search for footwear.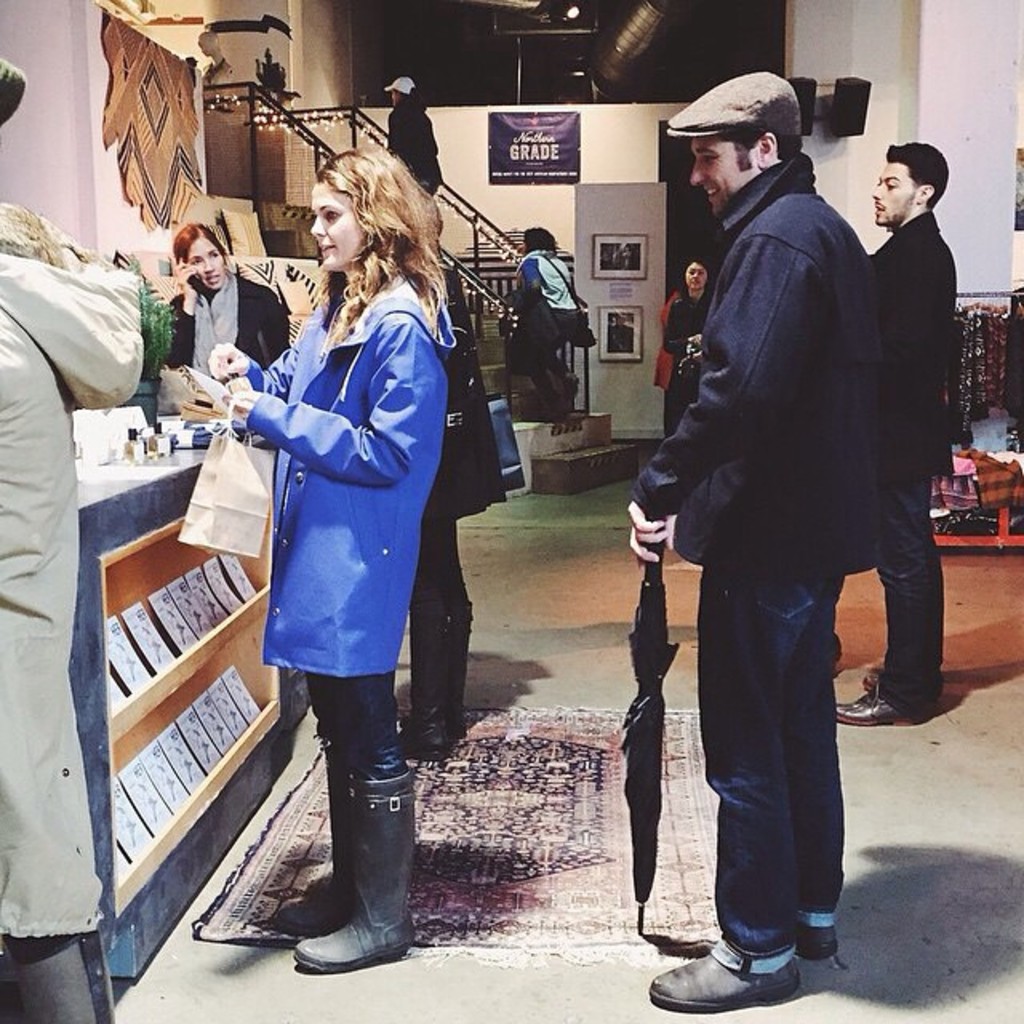
Found at box=[834, 690, 915, 730].
